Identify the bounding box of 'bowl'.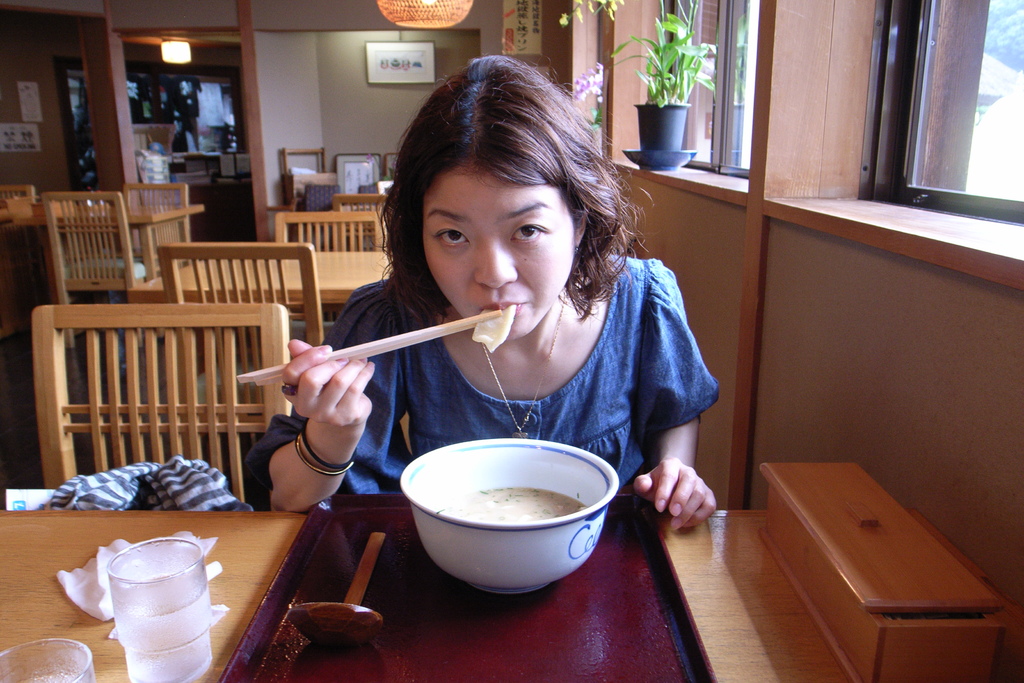
<box>0,638,98,682</box>.
